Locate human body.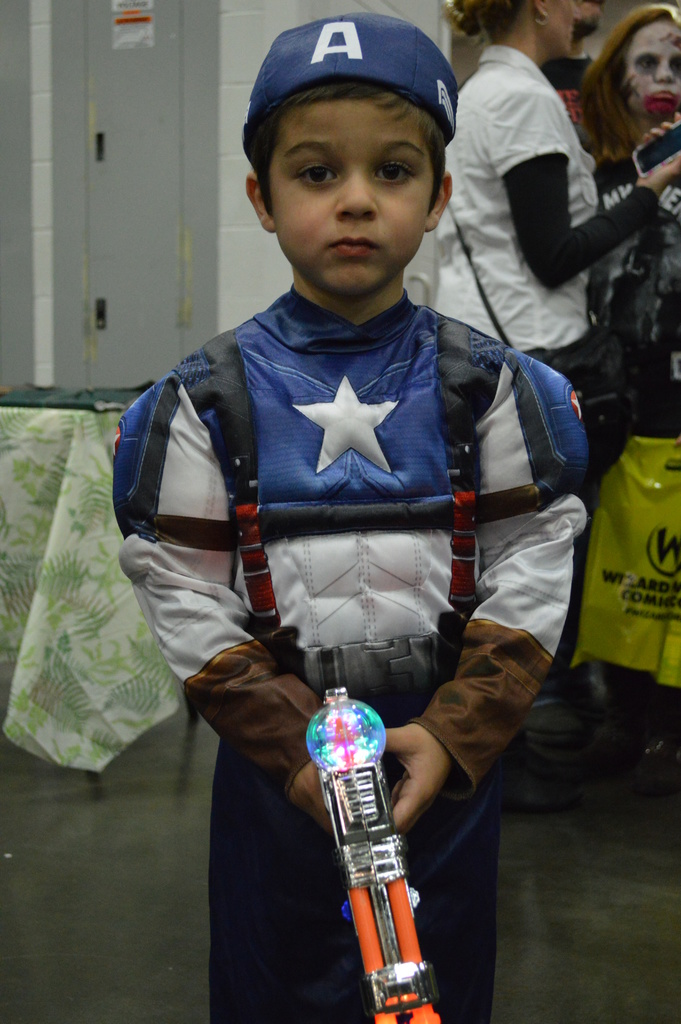
Bounding box: rect(144, 48, 566, 970).
